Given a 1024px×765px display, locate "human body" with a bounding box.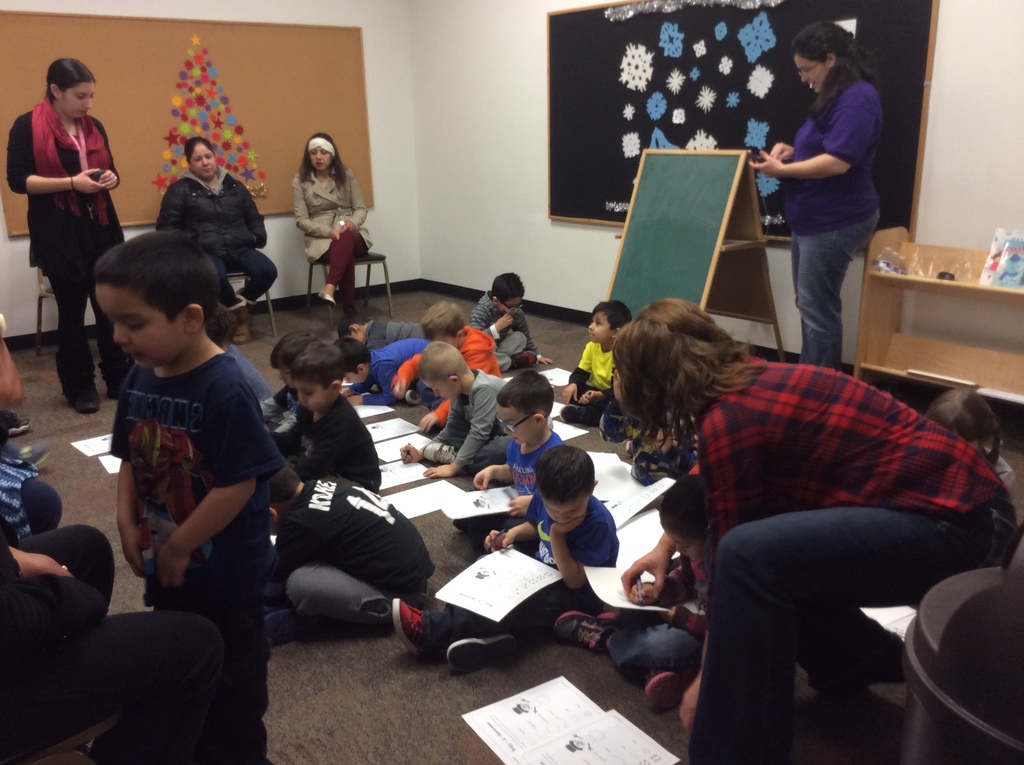
Located: <region>401, 371, 516, 488</region>.
